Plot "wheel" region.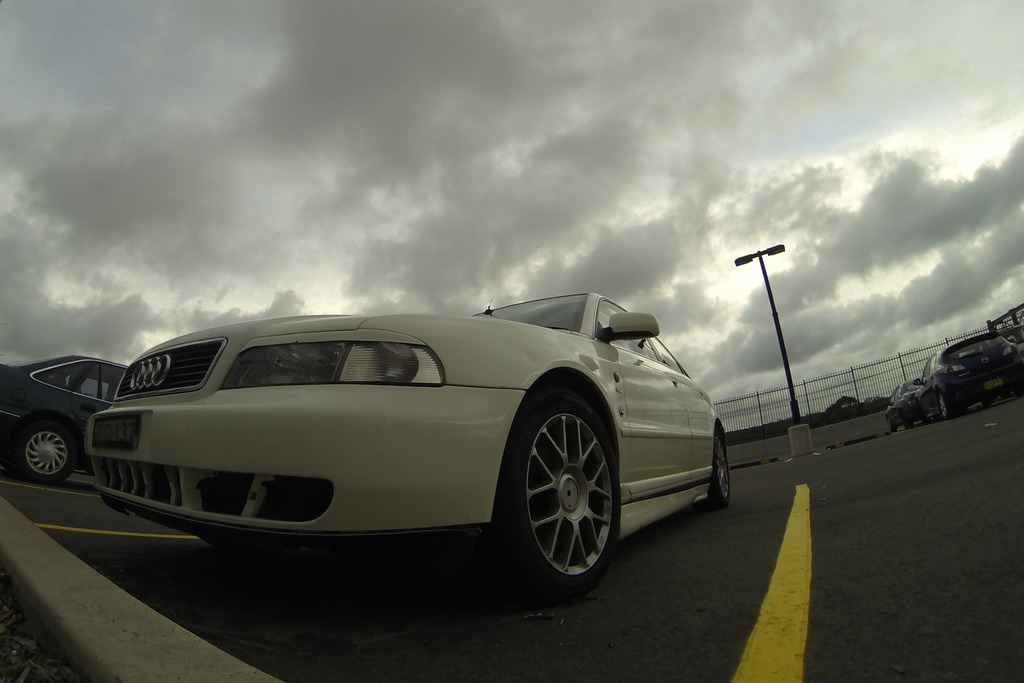
Plotted at detection(937, 390, 953, 418).
